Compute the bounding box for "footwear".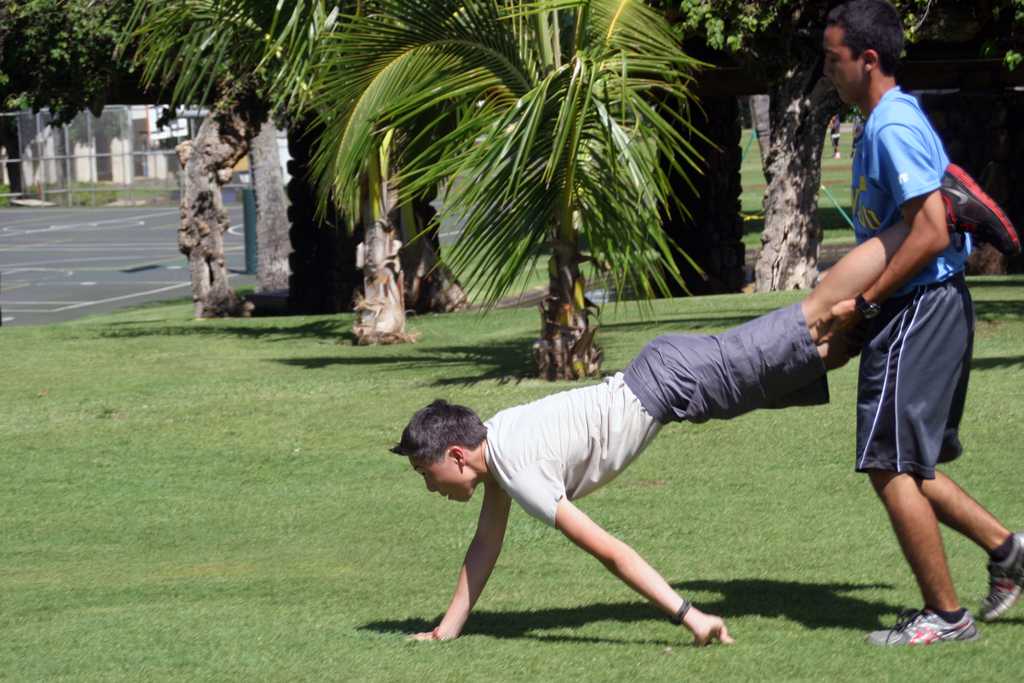
861:599:980:643.
